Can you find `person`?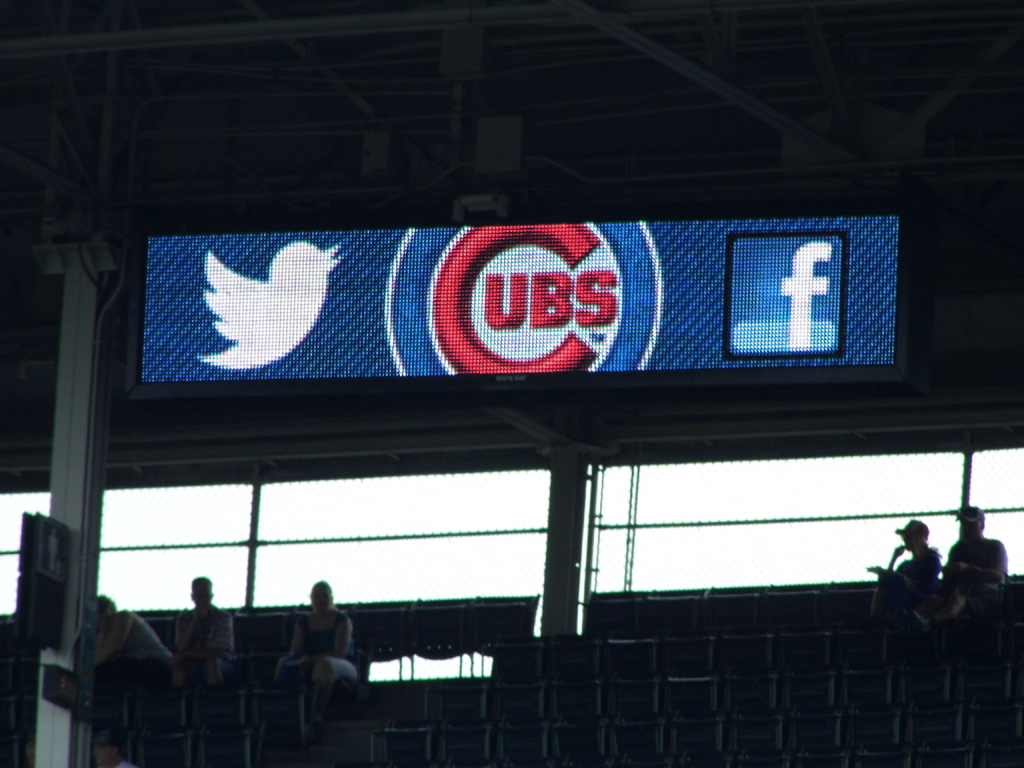
Yes, bounding box: rect(86, 732, 130, 767).
